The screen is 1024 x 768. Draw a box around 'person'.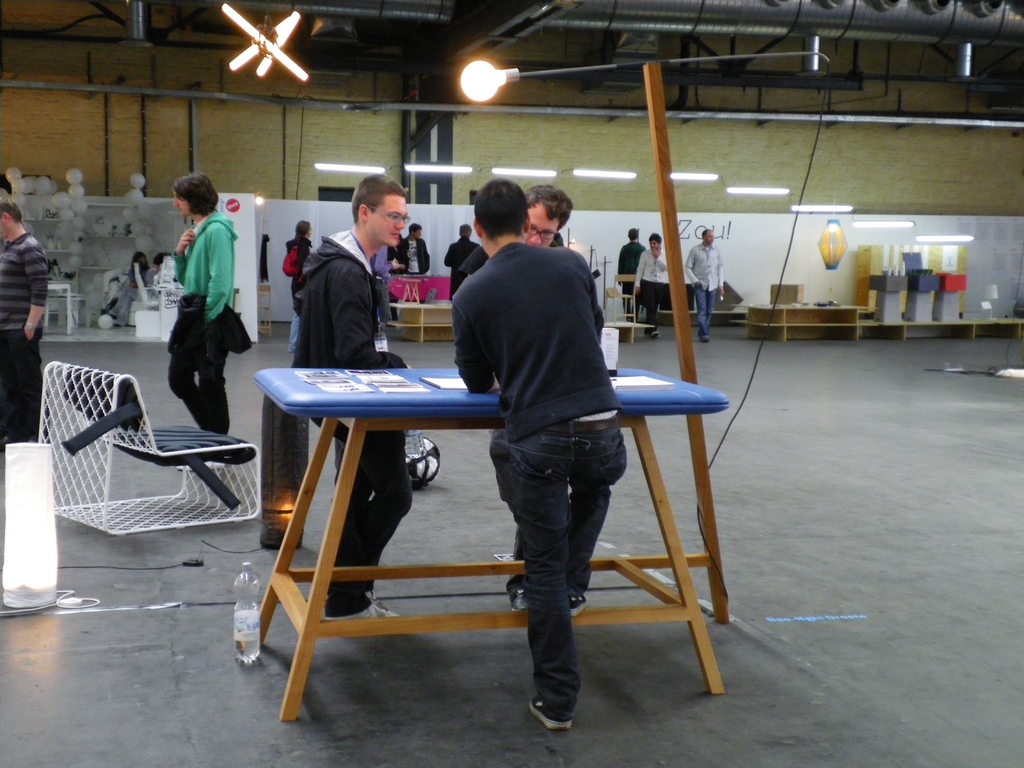
444, 224, 476, 270.
